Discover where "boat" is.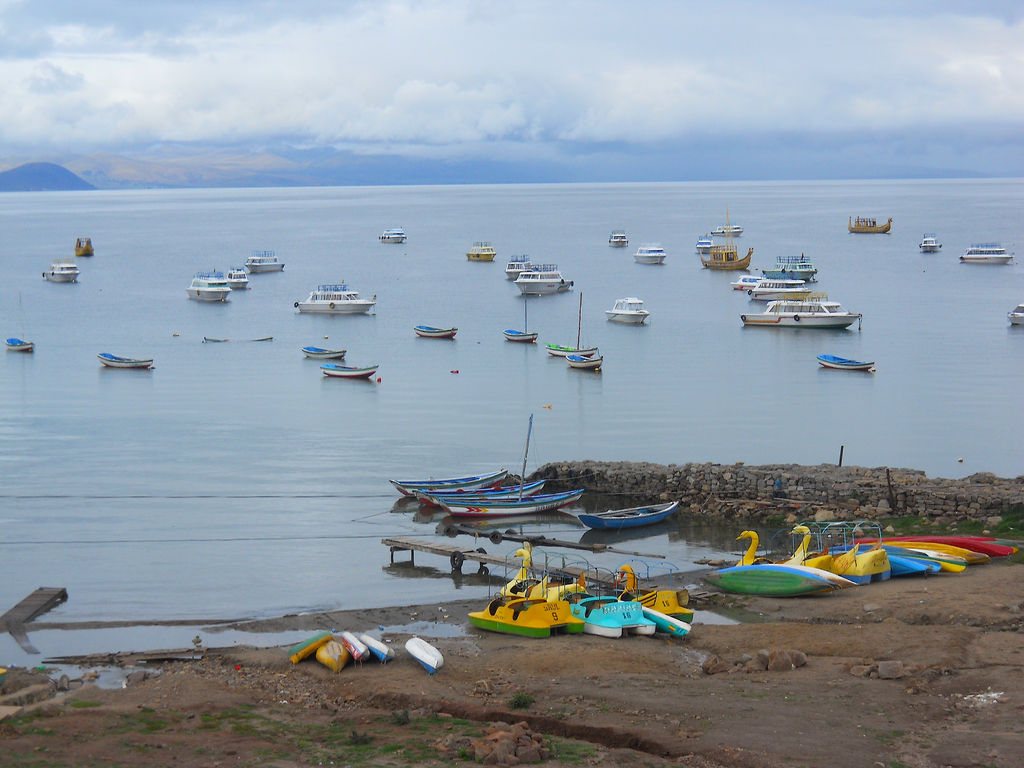
Discovered at <bbox>98, 353, 150, 368</bbox>.
